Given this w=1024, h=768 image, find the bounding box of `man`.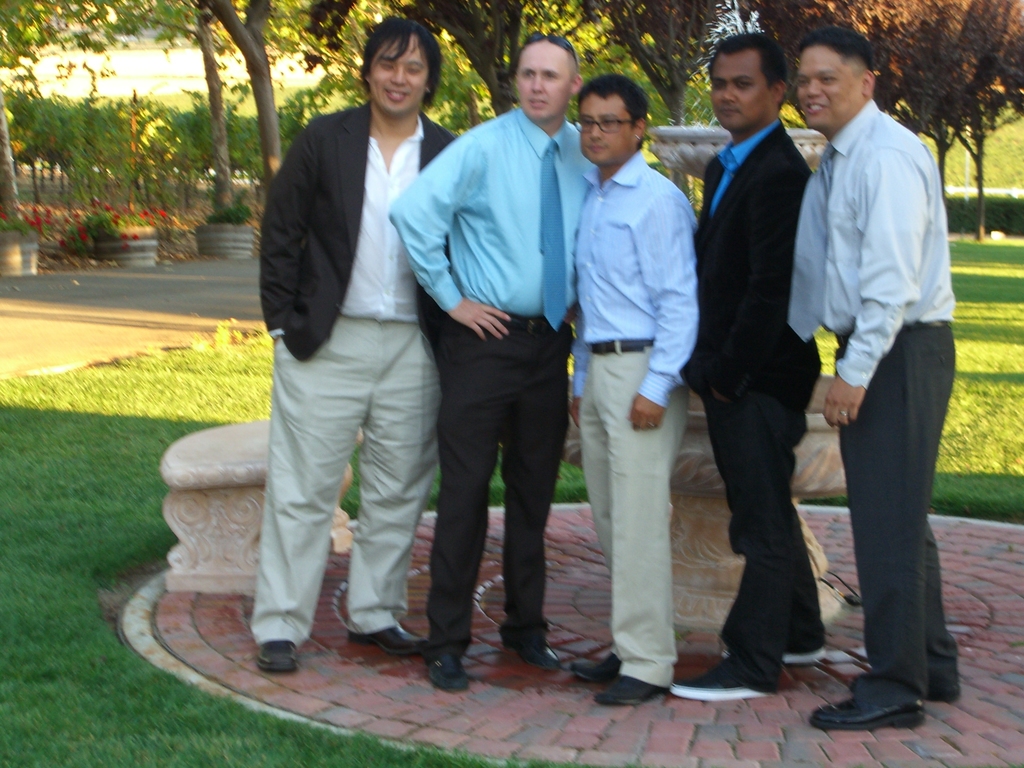
381,36,609,696.
